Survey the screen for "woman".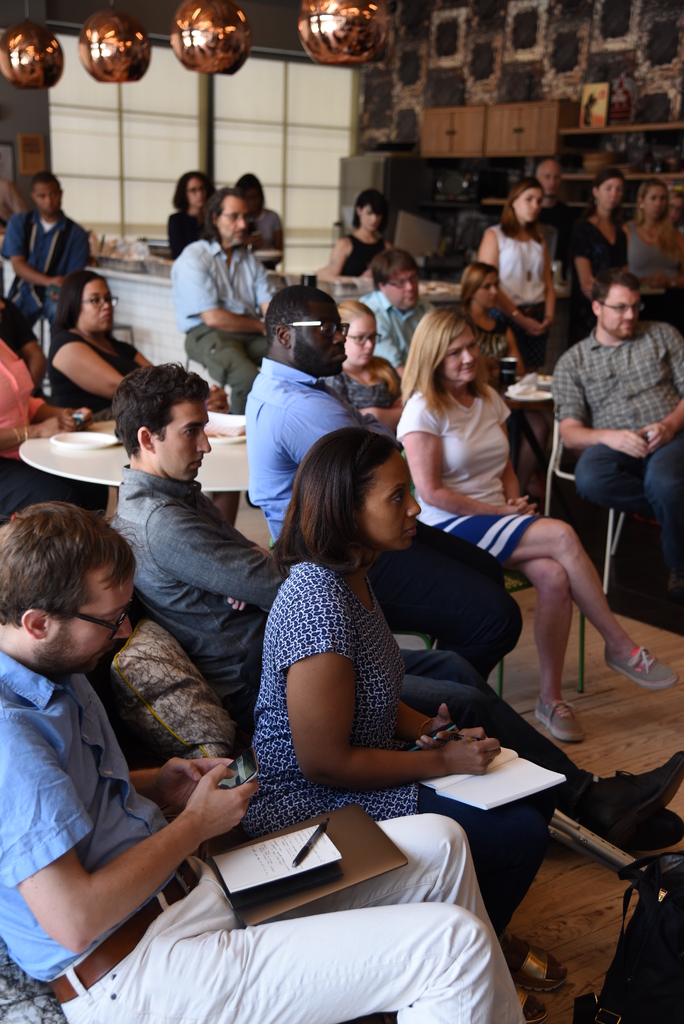
Survey found: bbox(400, 306, 676, 742).
